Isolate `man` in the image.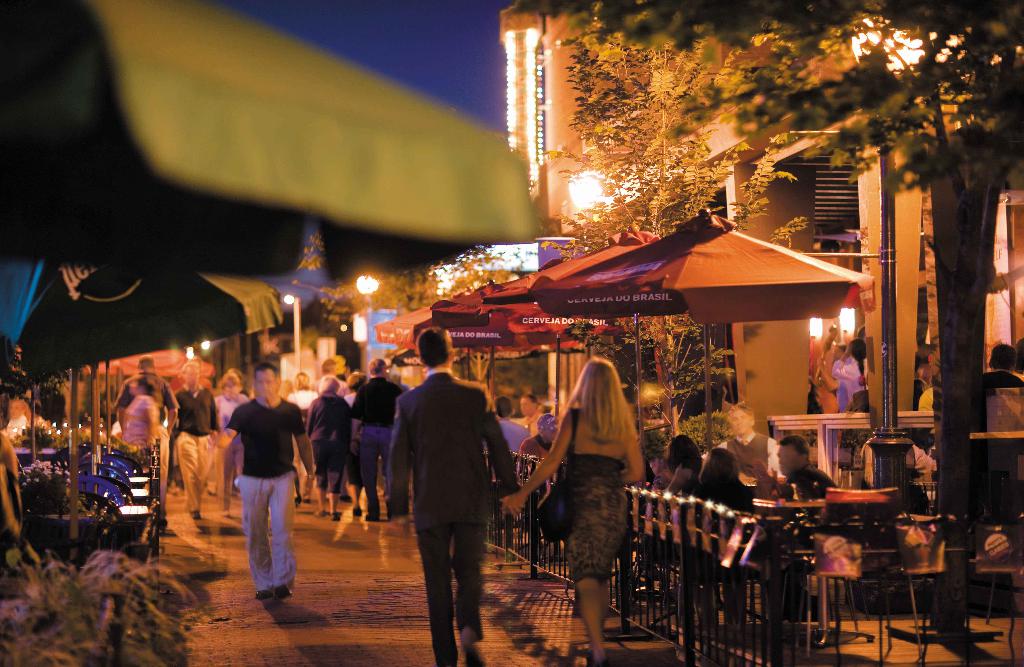
Isolated region: detection(387, 328, 520, 666).
